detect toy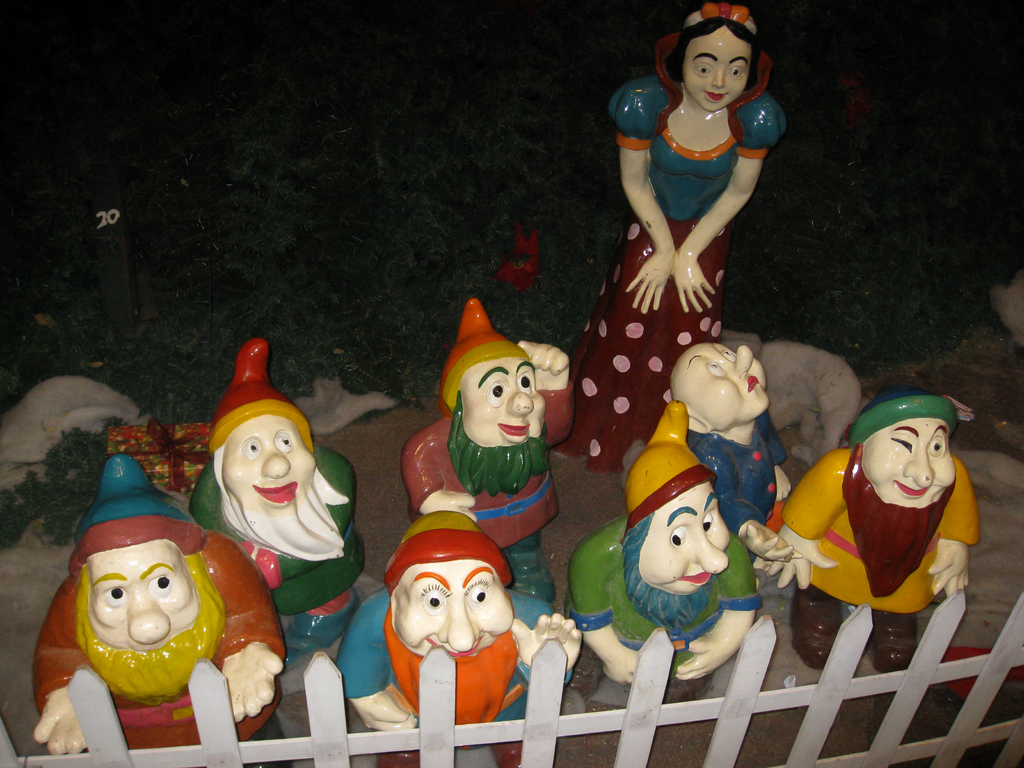
332:514:584:767
